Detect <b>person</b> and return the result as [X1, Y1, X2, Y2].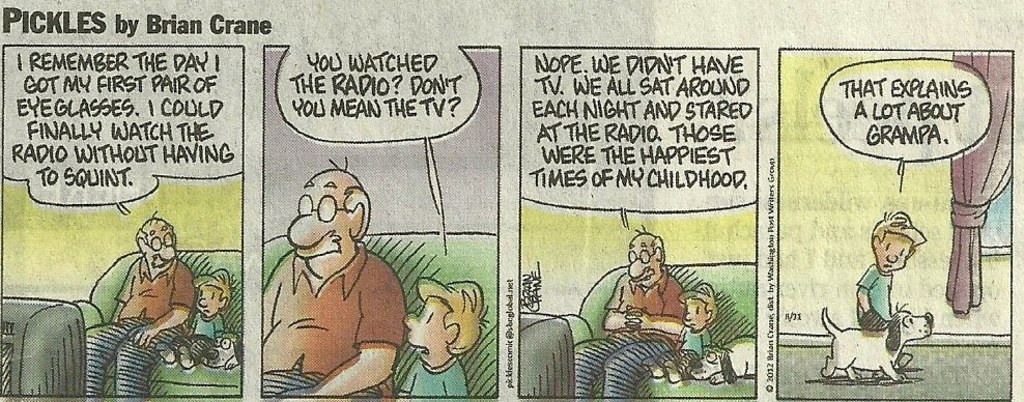
[254, 166, 410, 401].
